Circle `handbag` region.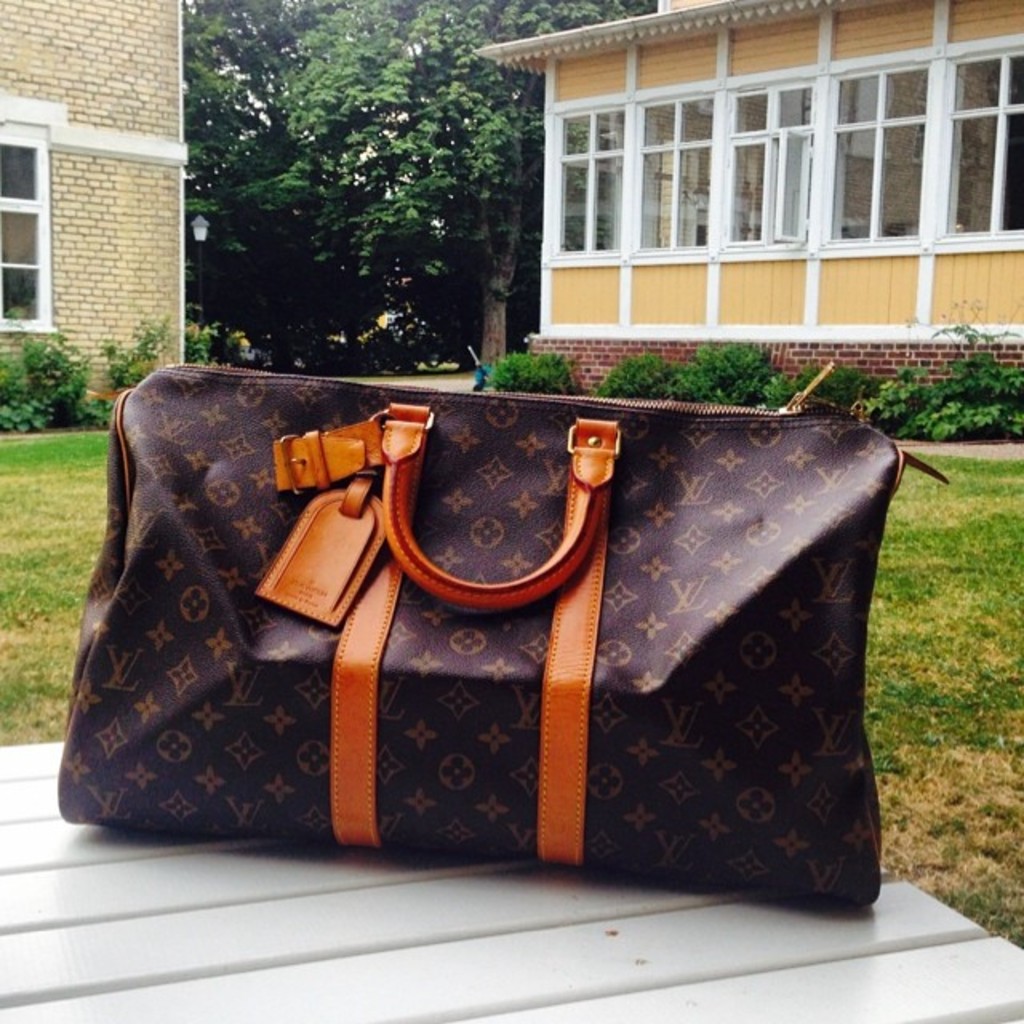
Region: (left=59, top=366, right=950, bottom=920).
